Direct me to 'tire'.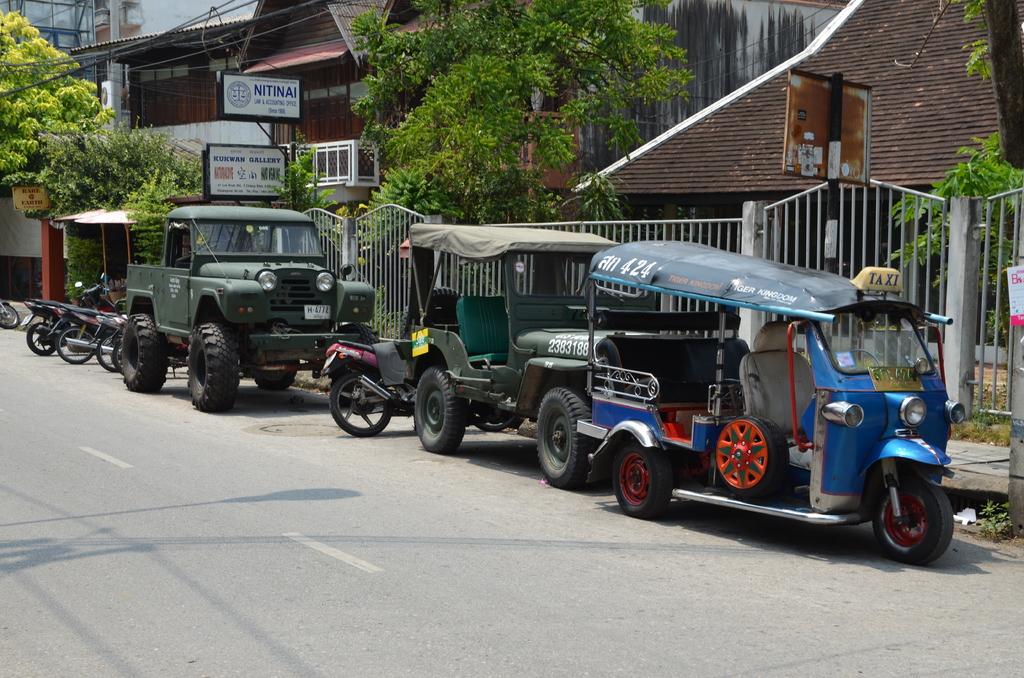
Direction: (332,323,378,405).
